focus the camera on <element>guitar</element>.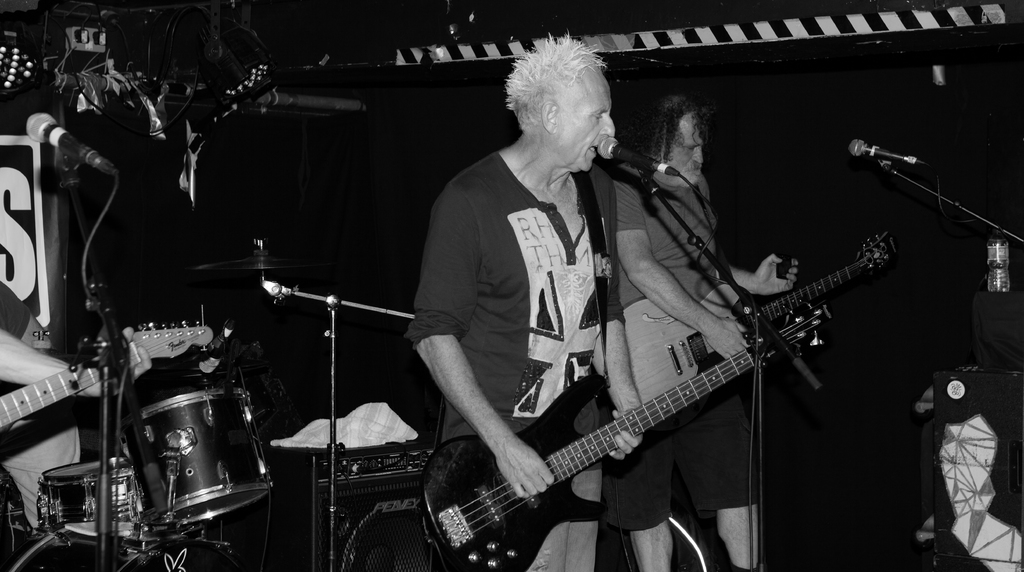
Focus region: <bbox>0, 322, 214, 429</bbox>.
